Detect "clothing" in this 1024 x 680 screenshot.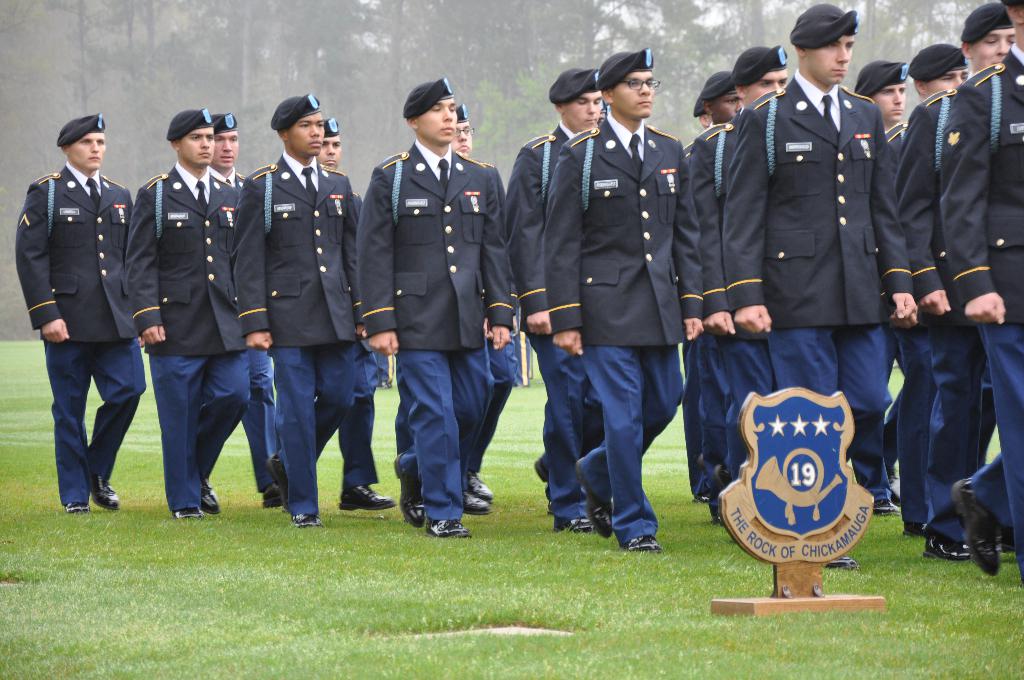
Detection: detection(19, 120, 149, 498).
